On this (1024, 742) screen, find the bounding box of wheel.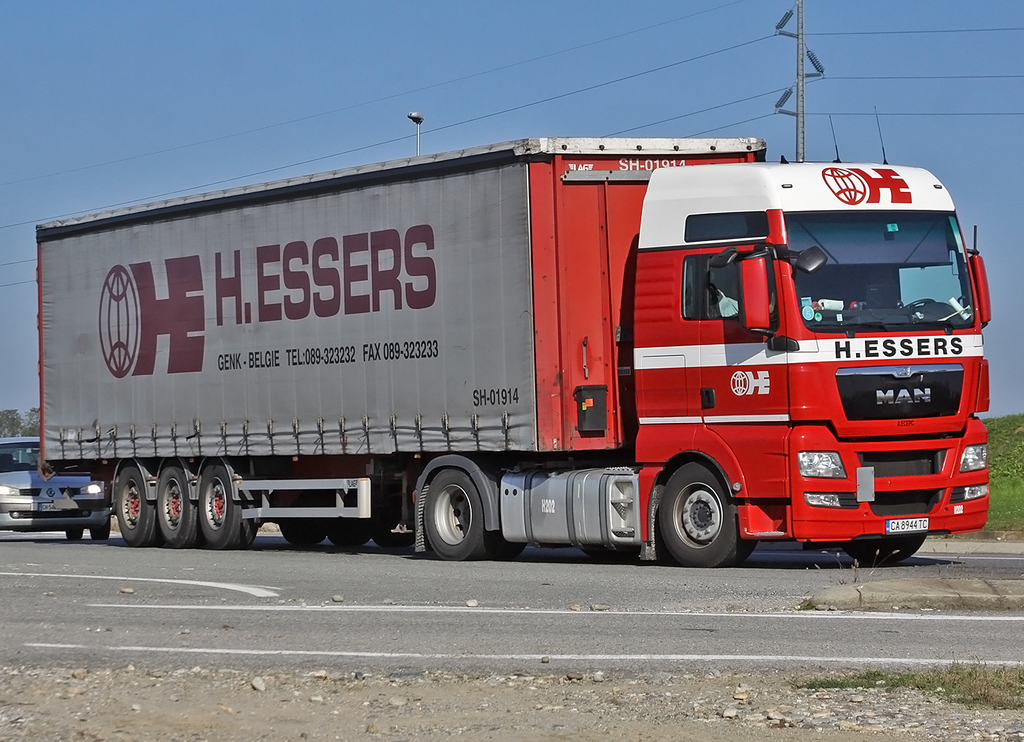
Bounding box: 115,463,153,550.
